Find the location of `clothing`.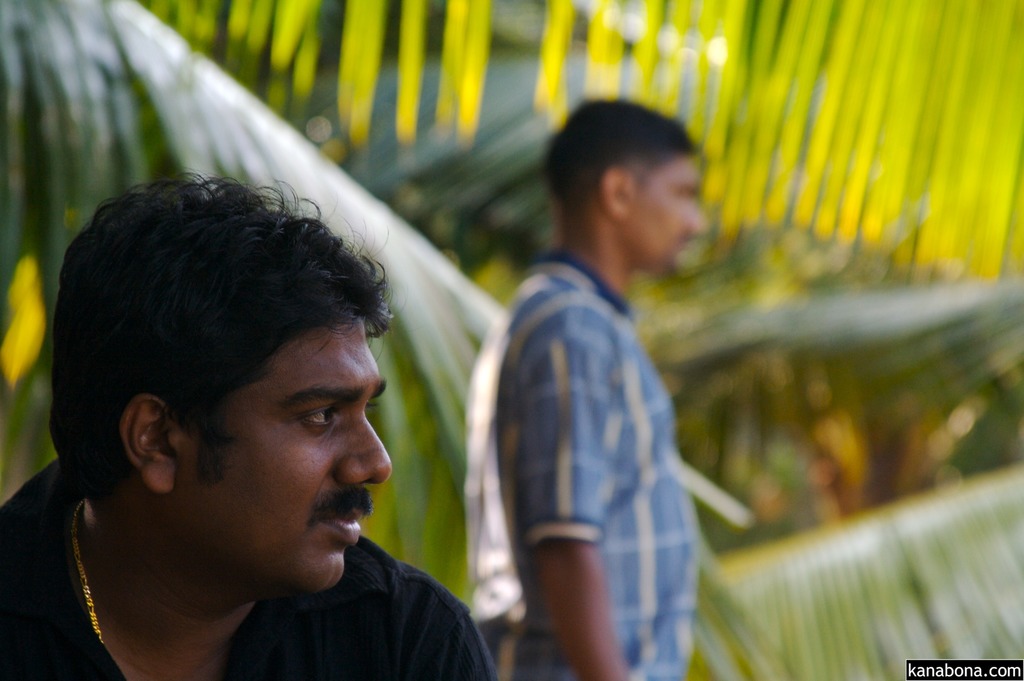
Location: x1=1, y1=452, x2=489, y2=680.
